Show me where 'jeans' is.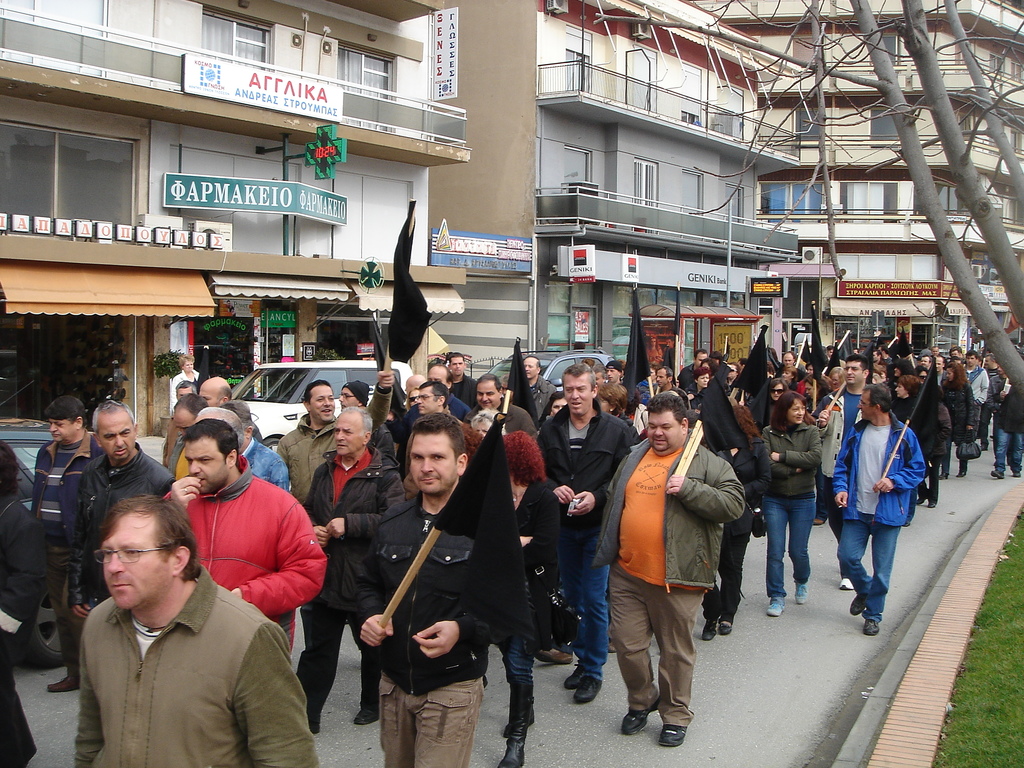
'jeans' is at rect(765, 498, 817, 595).
